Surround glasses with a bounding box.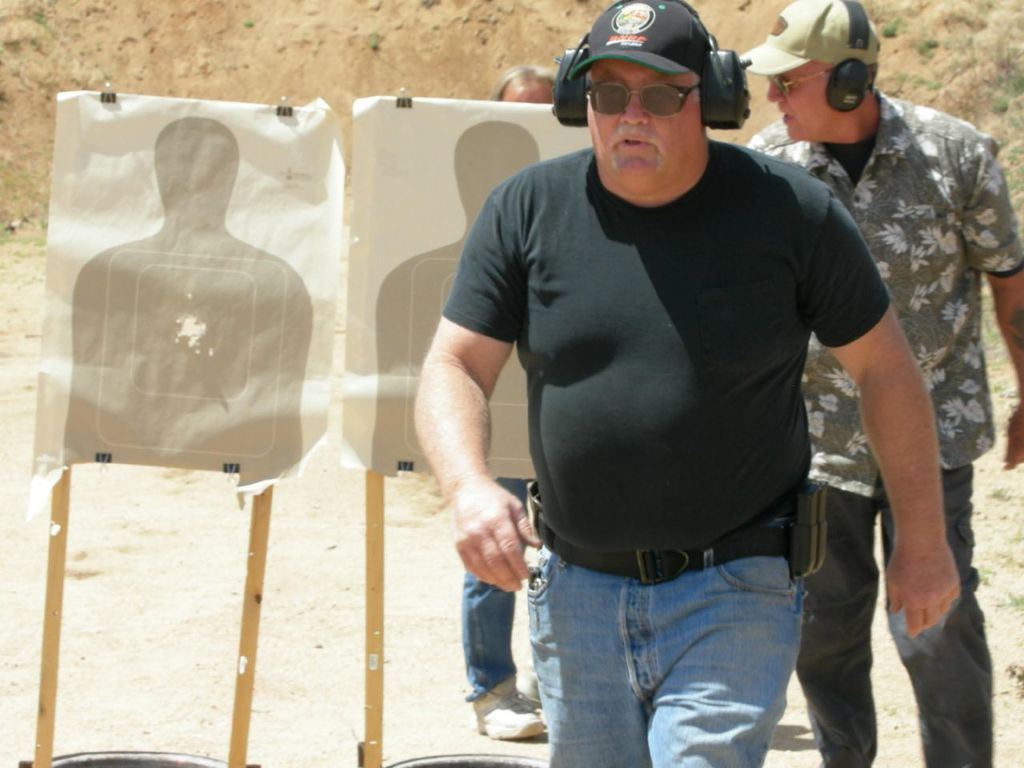
<region>758, 65, 839, 98</region>.
